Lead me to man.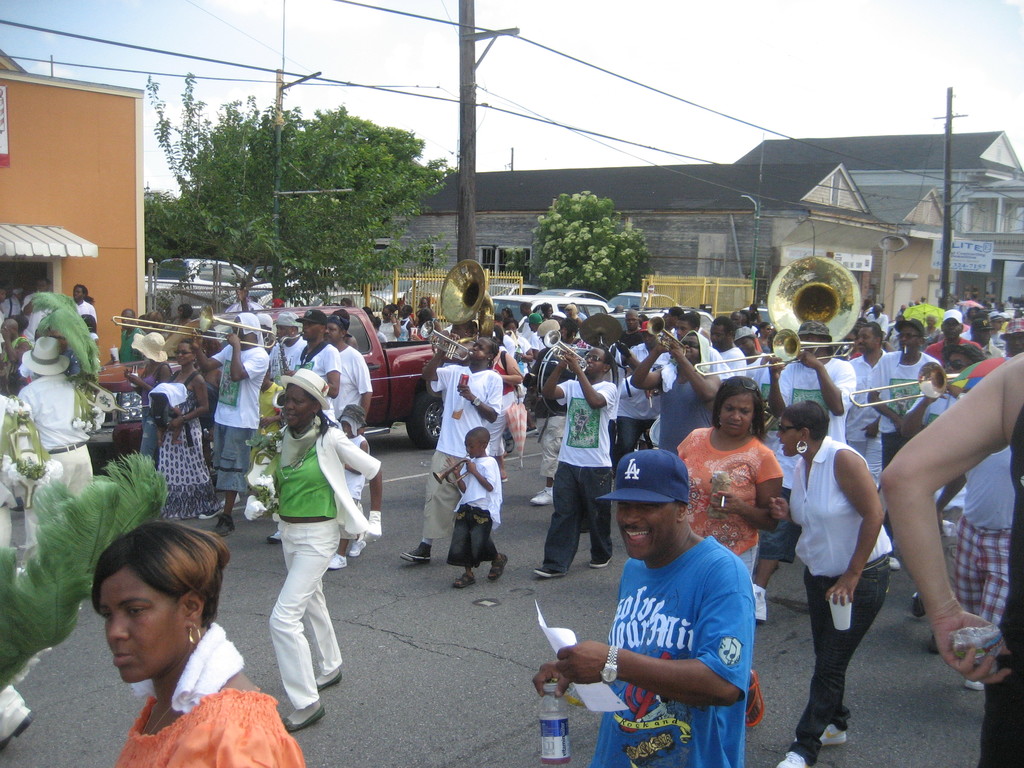
Lead to {"left": 323, "top": 312, "right": 373, "bottom": 422}.
